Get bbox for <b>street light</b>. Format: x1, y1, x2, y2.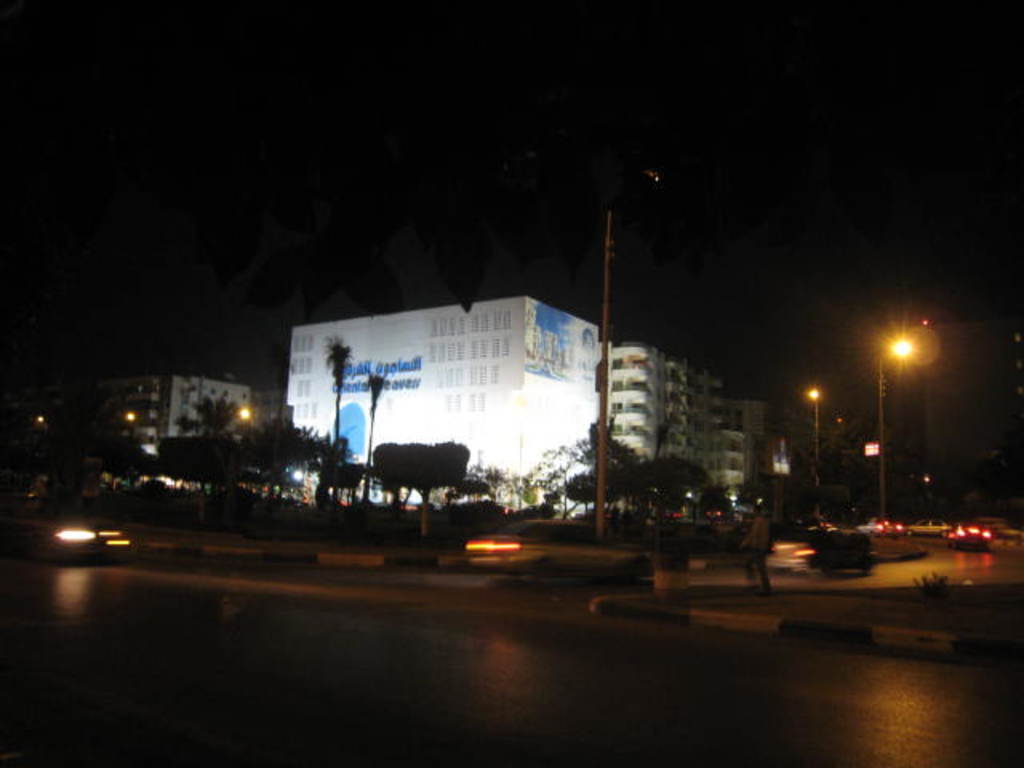
866, 314, 946, 472.
